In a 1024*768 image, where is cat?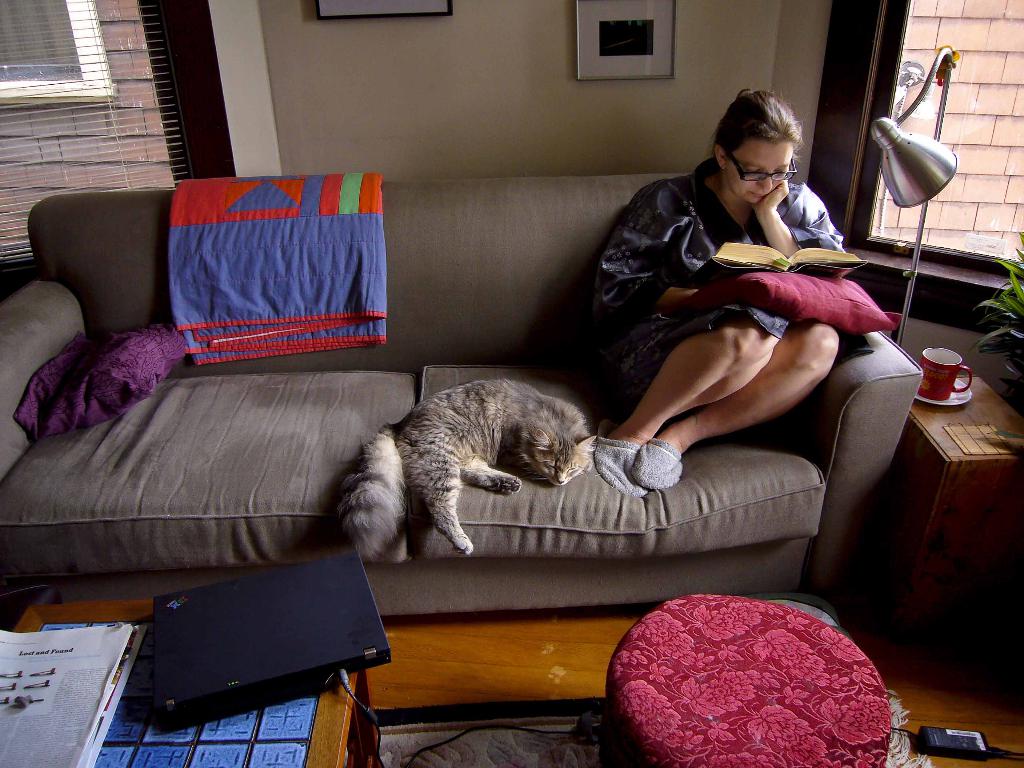
crop(337, 372, 597, 561).
